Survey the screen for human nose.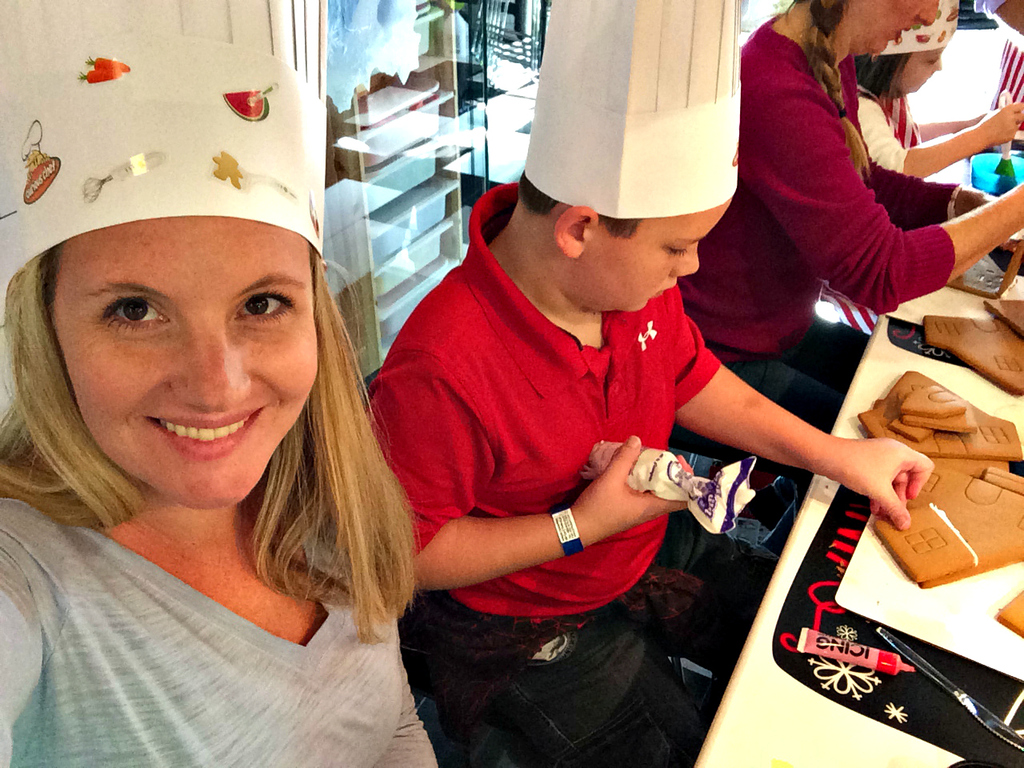
Survey found: BBox(919, 0, 939, 21).
